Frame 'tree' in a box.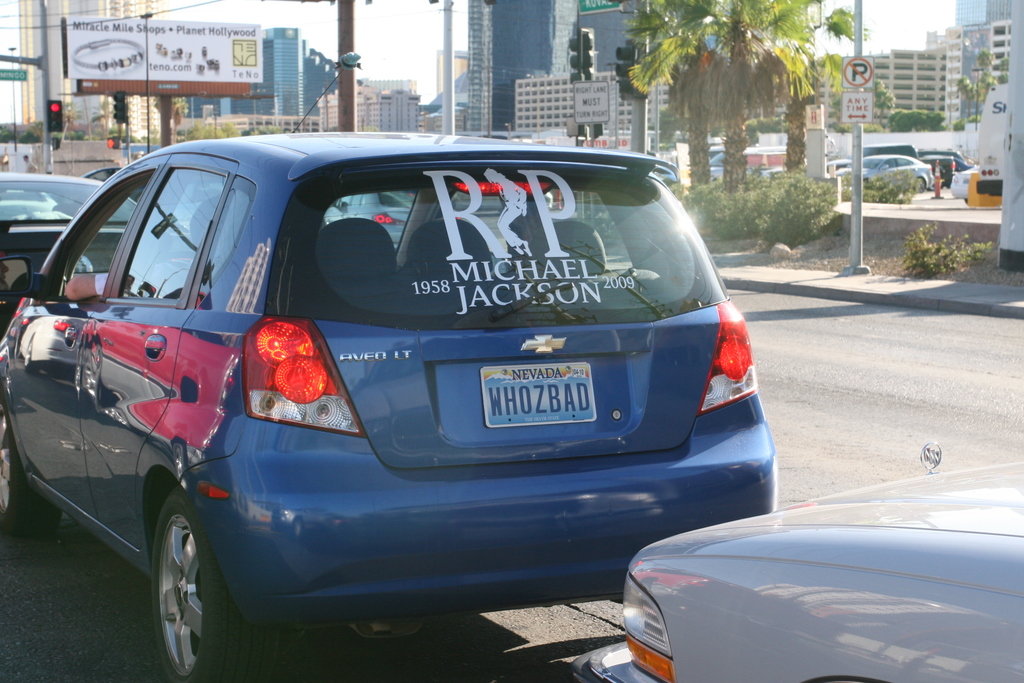
l=871, t=78, r=902, b=129.
